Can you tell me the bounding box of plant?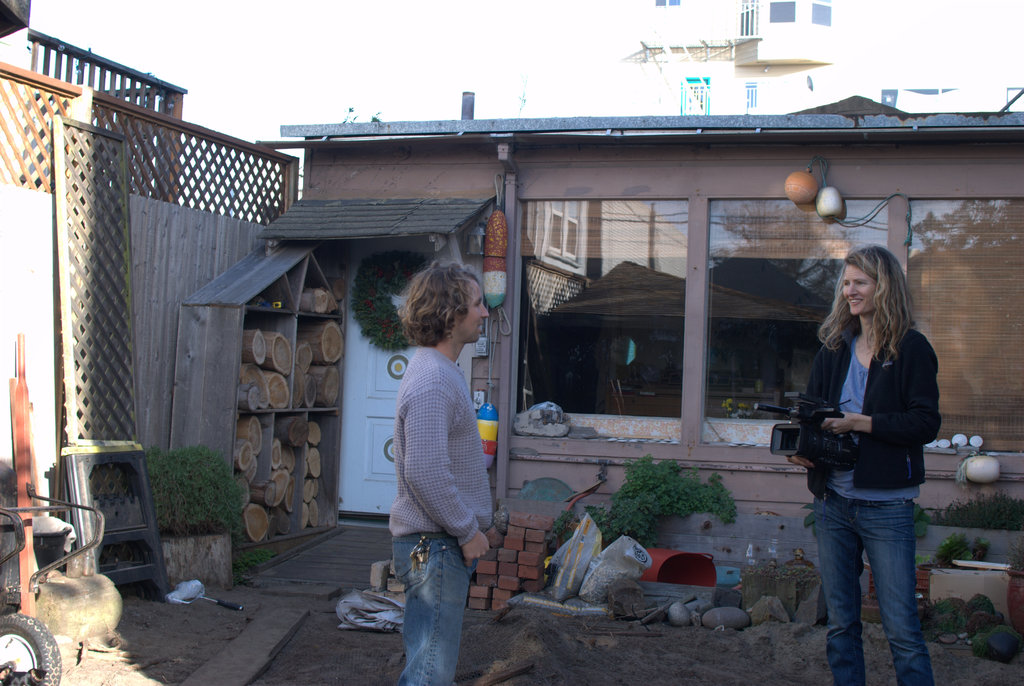
bbox=(917, 489, 1023, 540).
